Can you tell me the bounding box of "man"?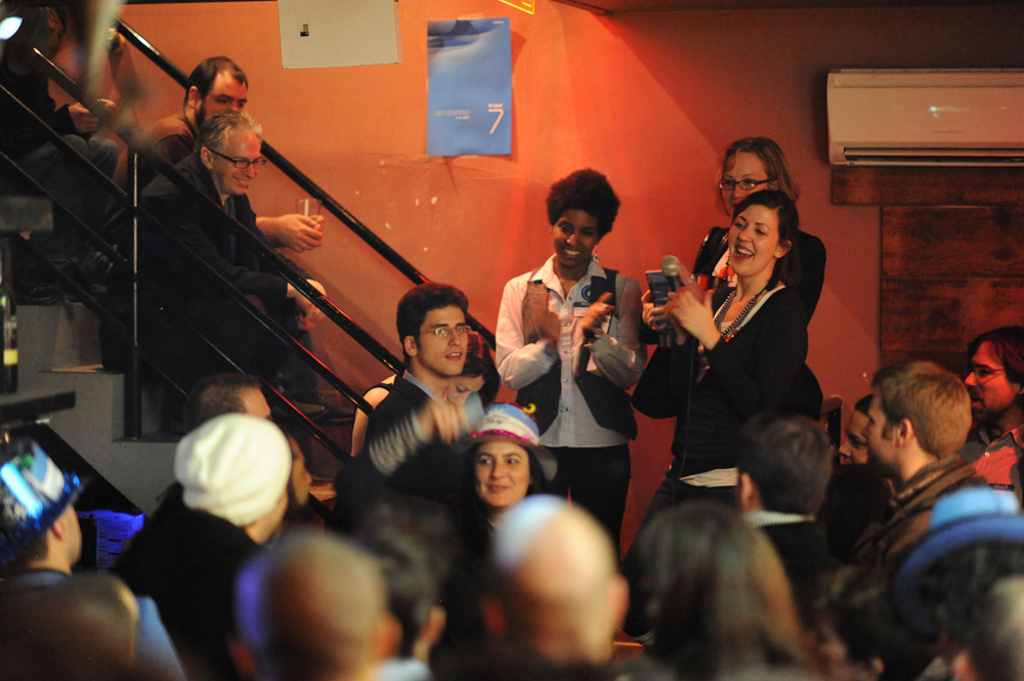
region(963, 324, 1023, 501).
